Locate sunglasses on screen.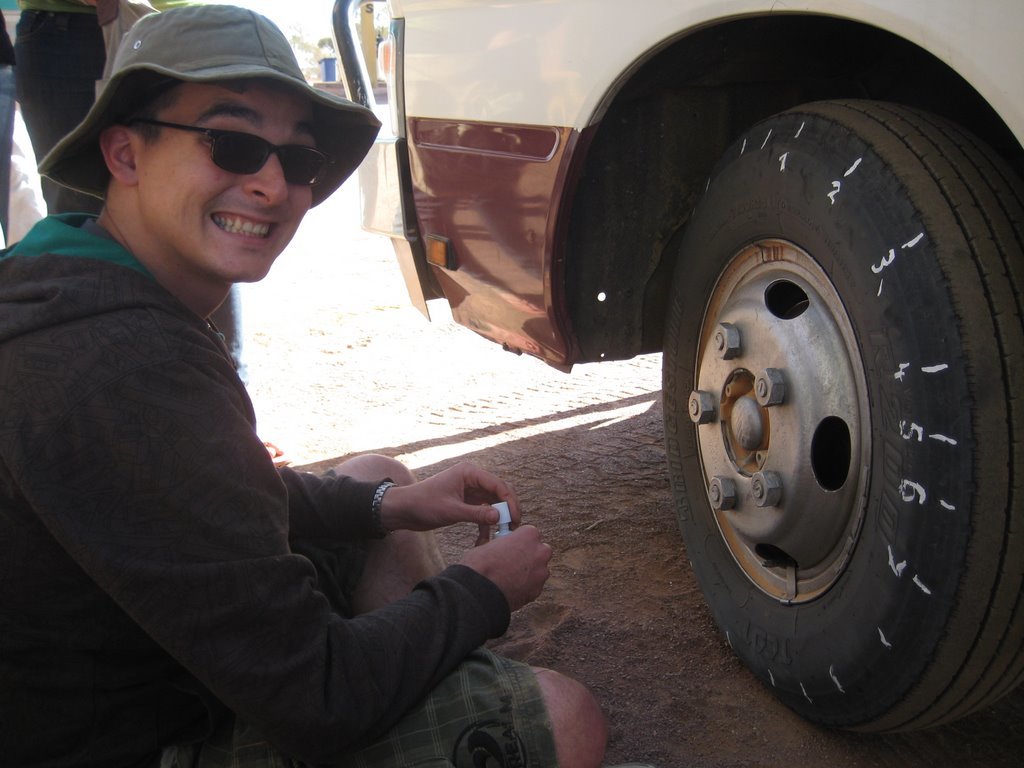
On screen at {"x1": 126, "y1": 120, "x2": 328, "y2": 187}.
